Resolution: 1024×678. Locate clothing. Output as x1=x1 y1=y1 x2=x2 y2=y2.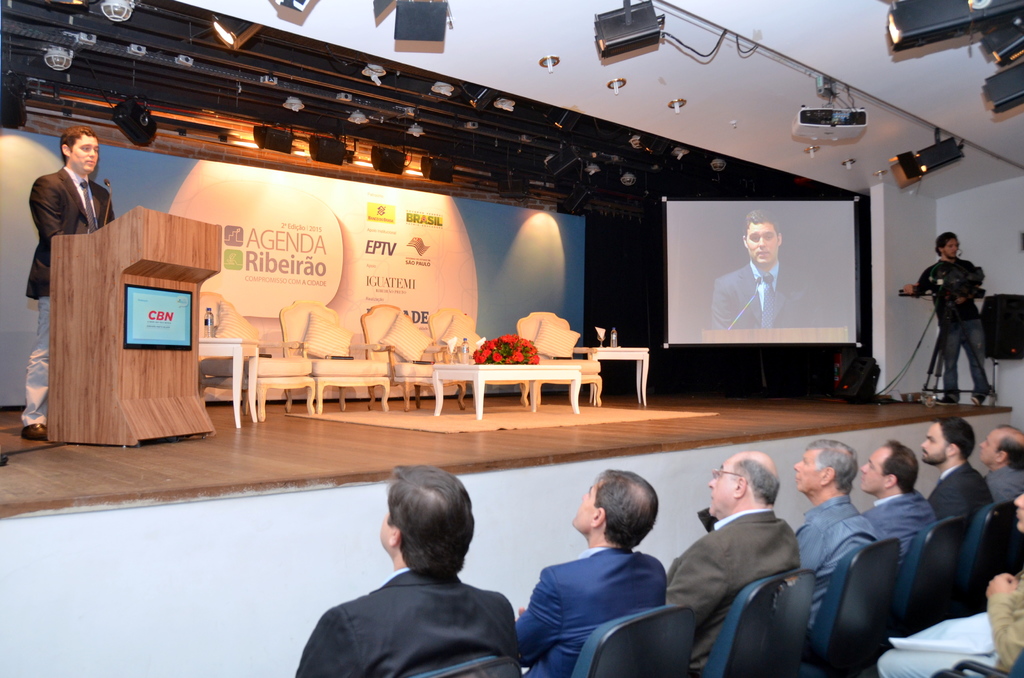
x1=909 y1=264 x2=988 y2=398.
